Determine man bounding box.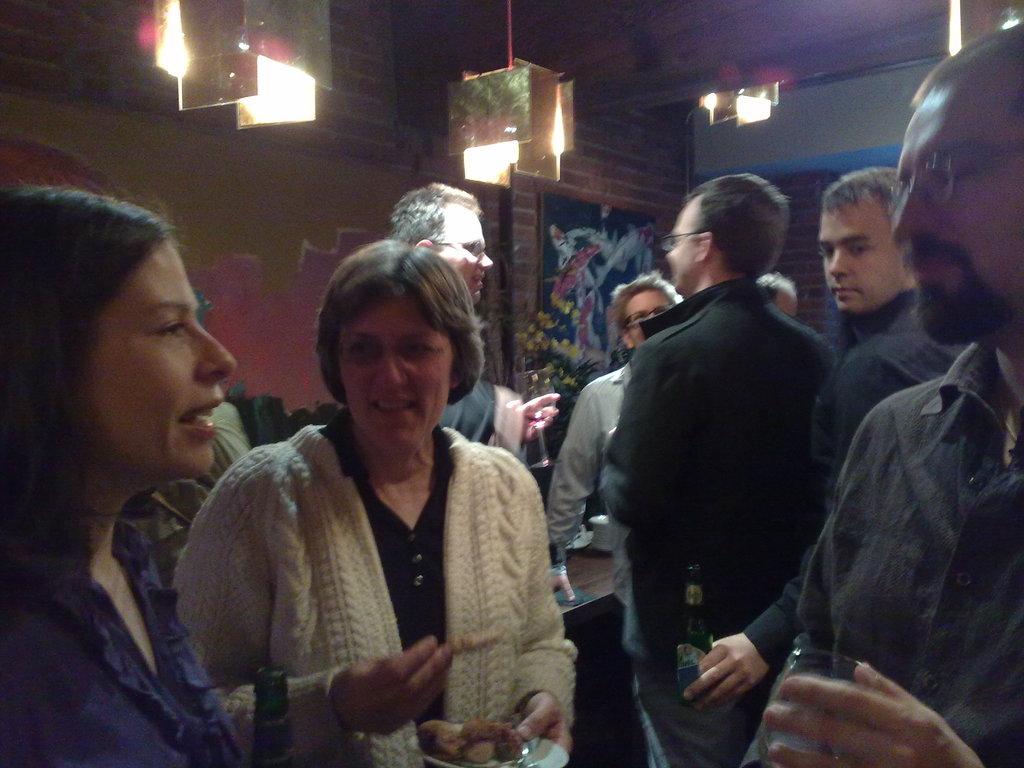
Determined: left=691, top=159, right=994, bottom=703.
